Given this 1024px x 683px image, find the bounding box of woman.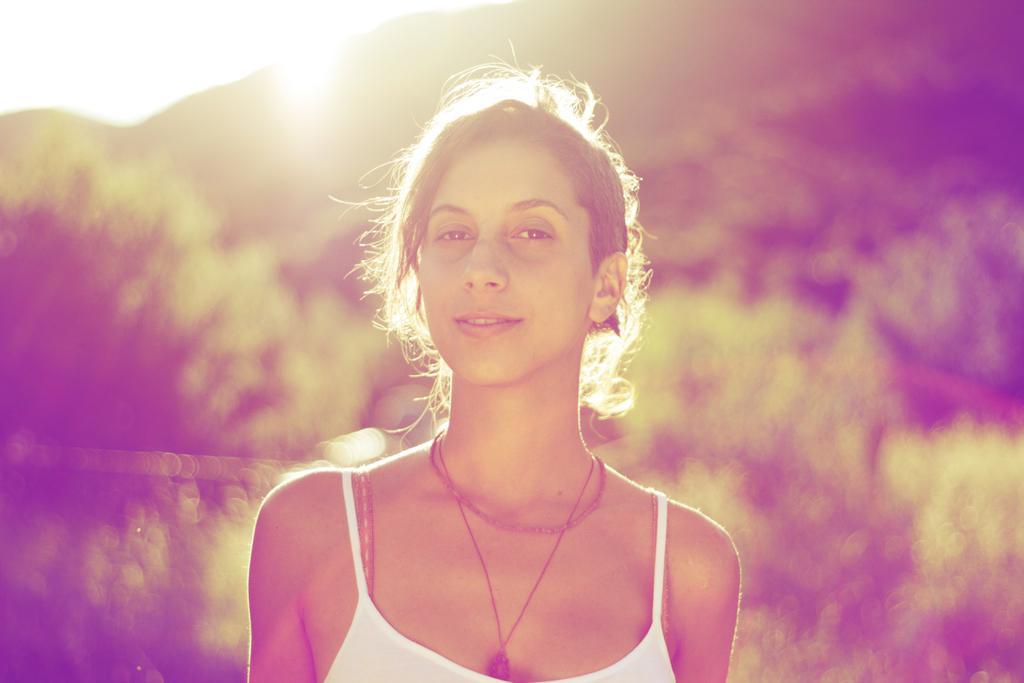
(x1=239, y1=49, x2=733, y2=682).
